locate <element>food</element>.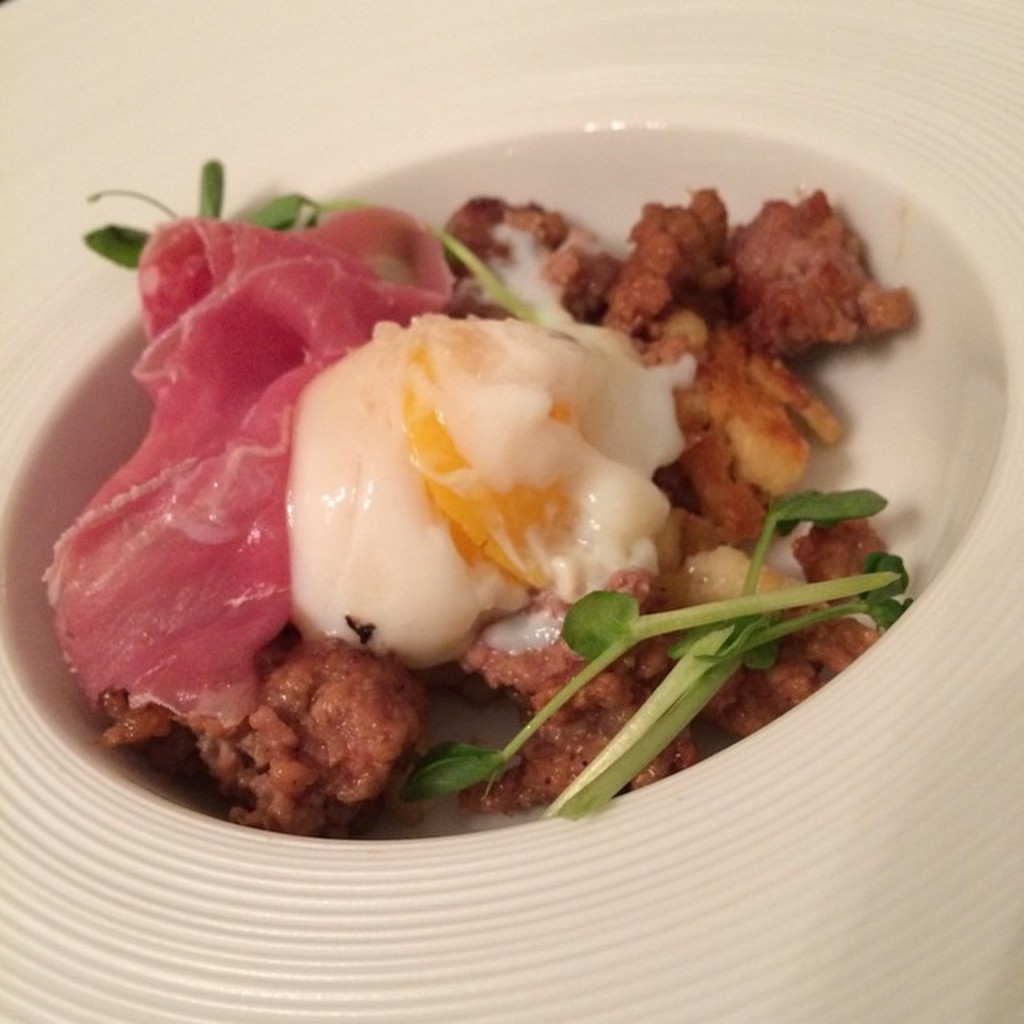
Bounding box: {"x1": 46, "y1": 160, "x2": 912, "y2": 822}.
